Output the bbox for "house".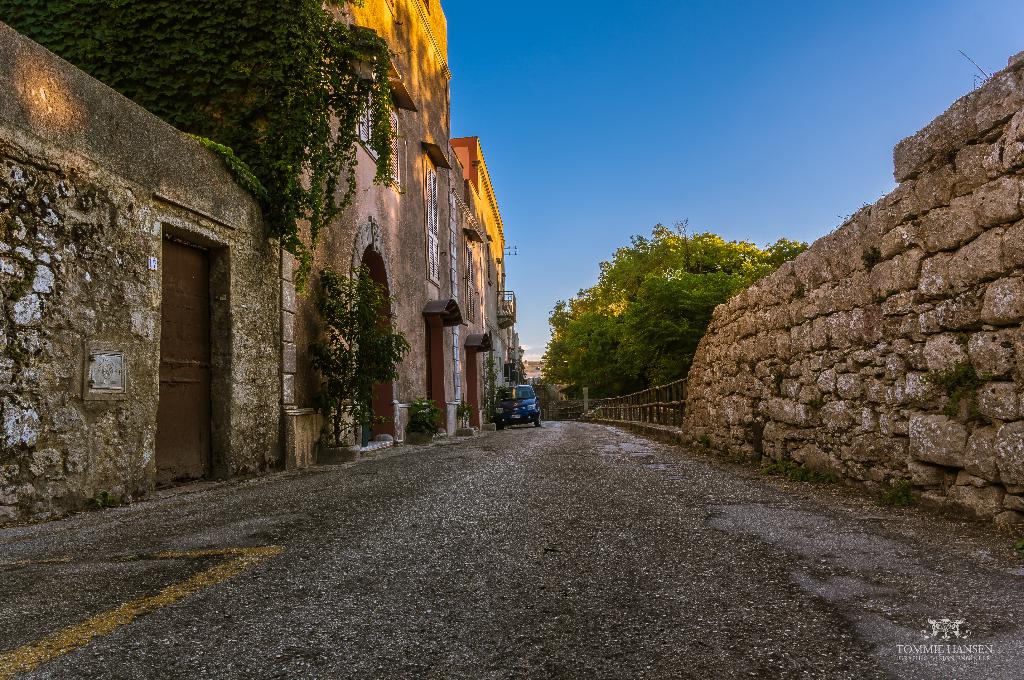
442, 130, 520, 436.
